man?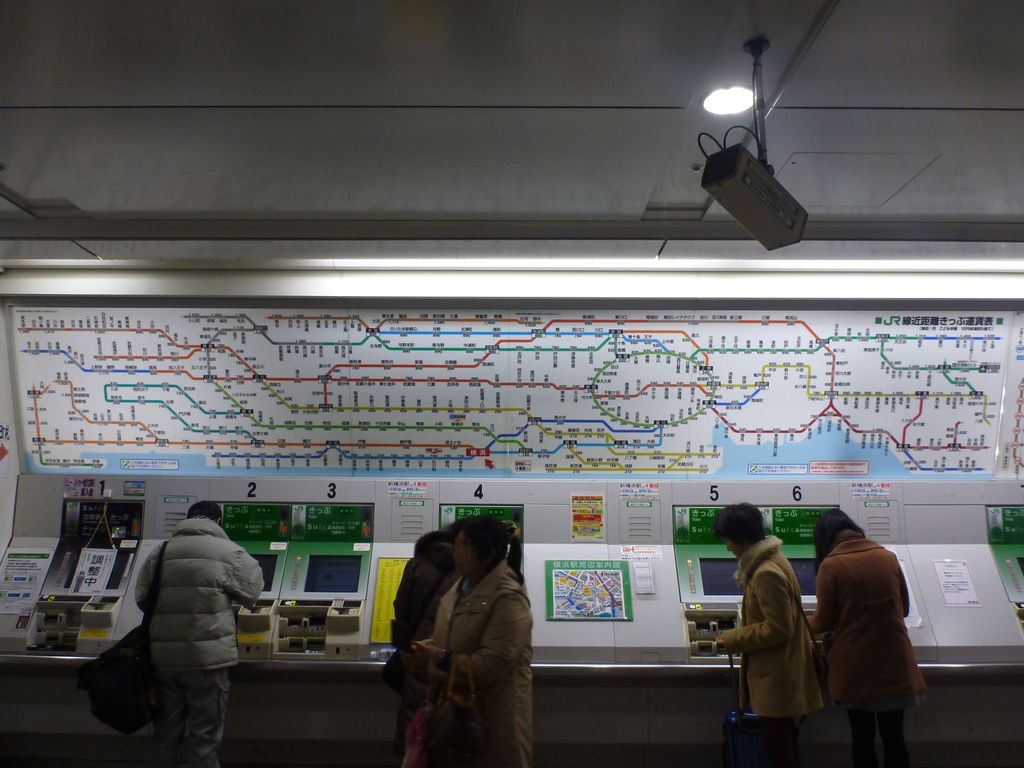
rect(104, 506, 259, 760)
